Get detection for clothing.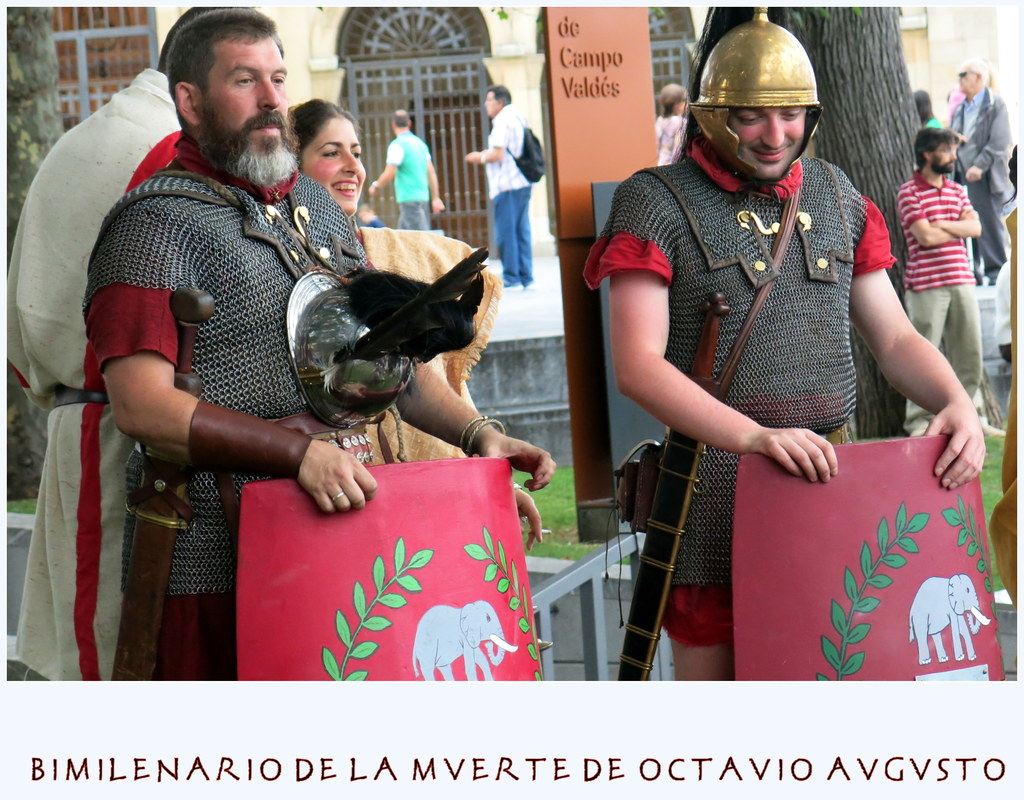
Detection: [952,89,1014,275].
